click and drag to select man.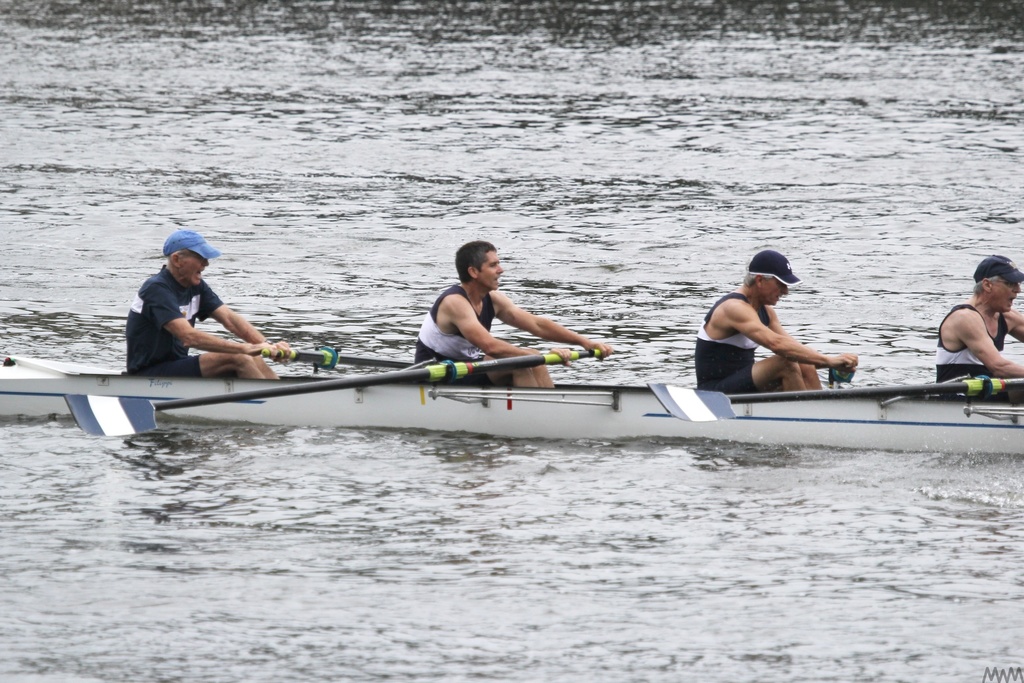
Selection: 692:250:859:396.
